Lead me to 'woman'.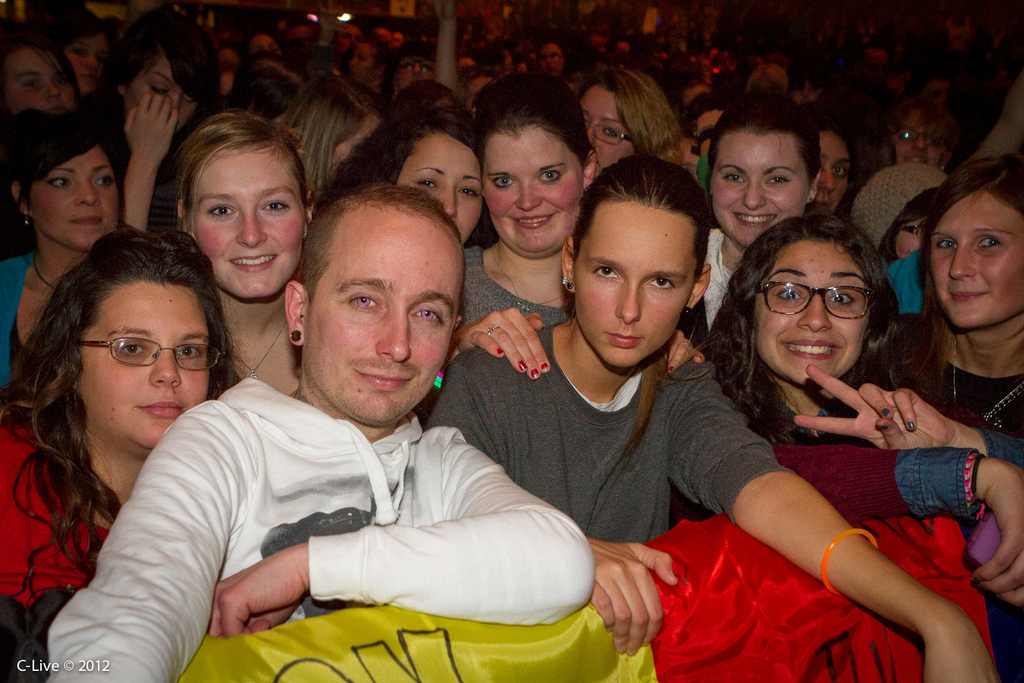
Lead to (x1=700, y1=218, x2=1016, y2=610).
